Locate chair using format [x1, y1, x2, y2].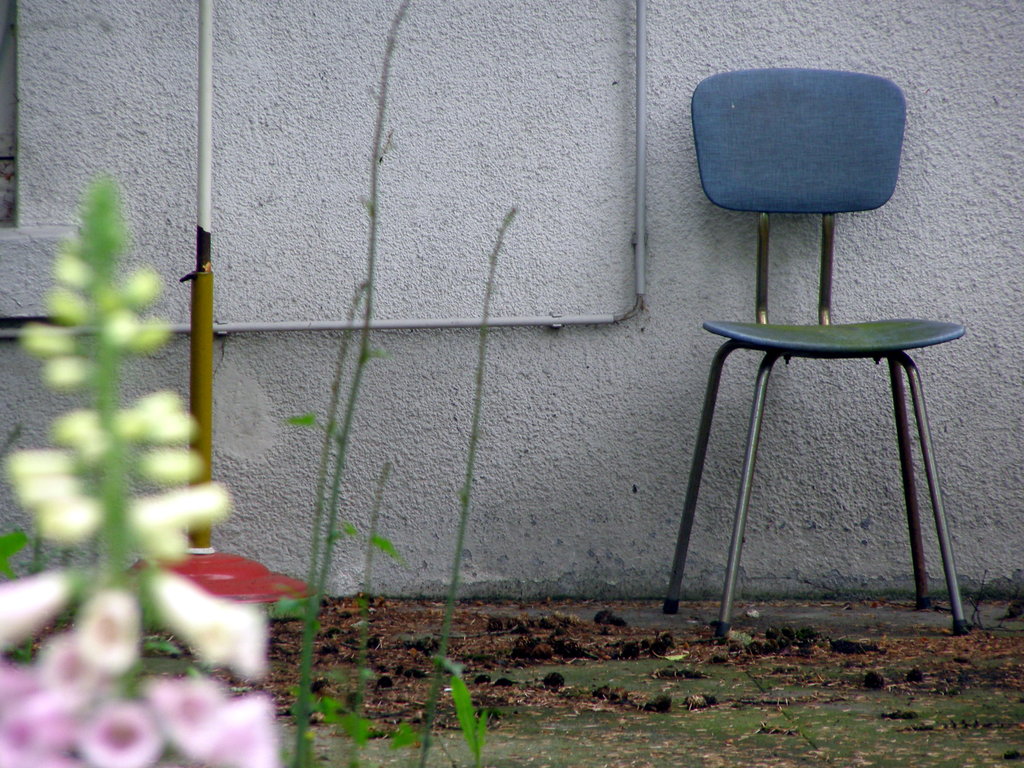
[685, 67, 964, 640].
